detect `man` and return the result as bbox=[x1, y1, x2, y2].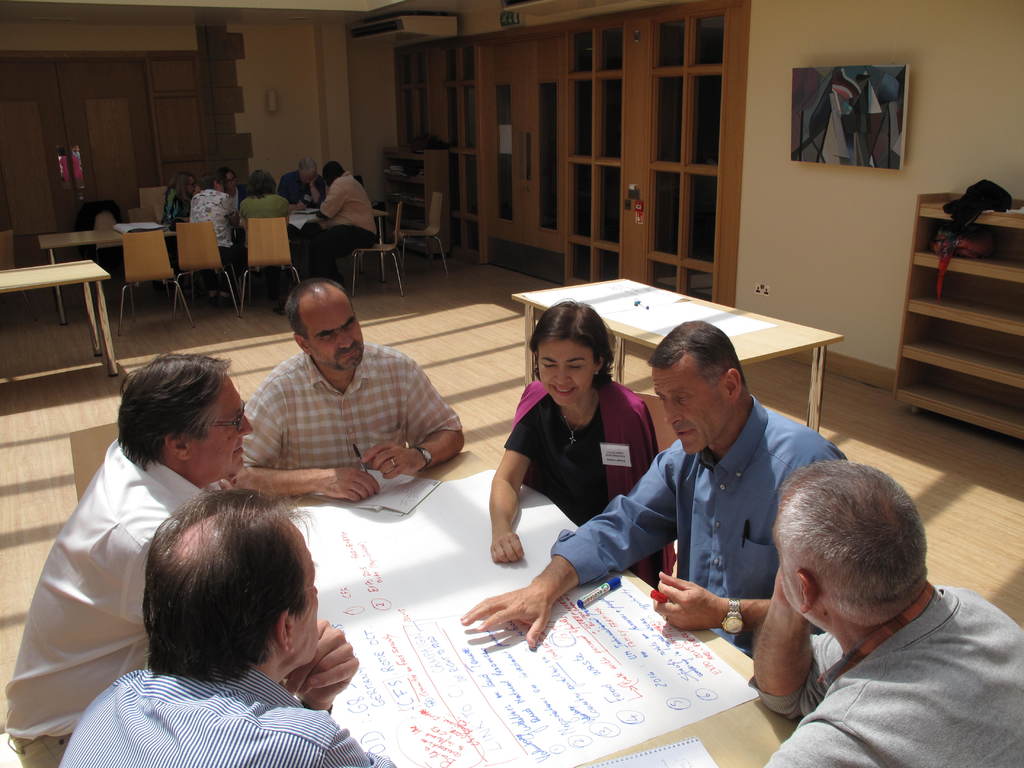
bbox=[58, 485, 389, 767].
